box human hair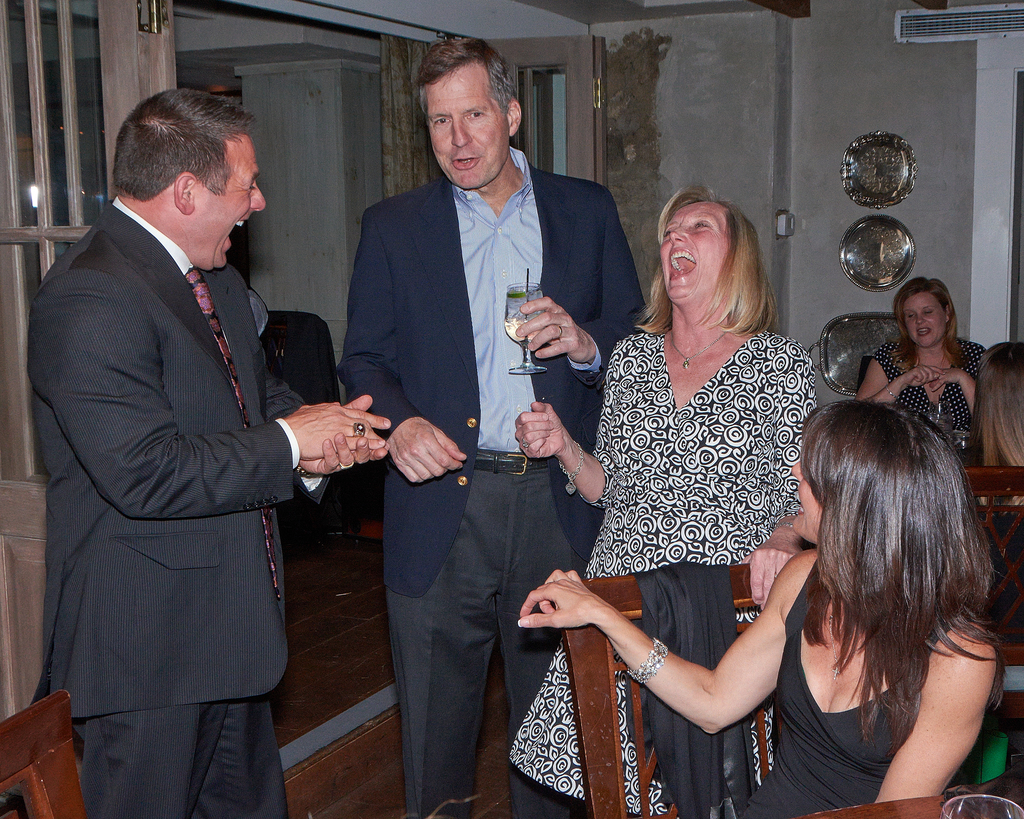
x1=112, y1=87, x2=259, y2=204
